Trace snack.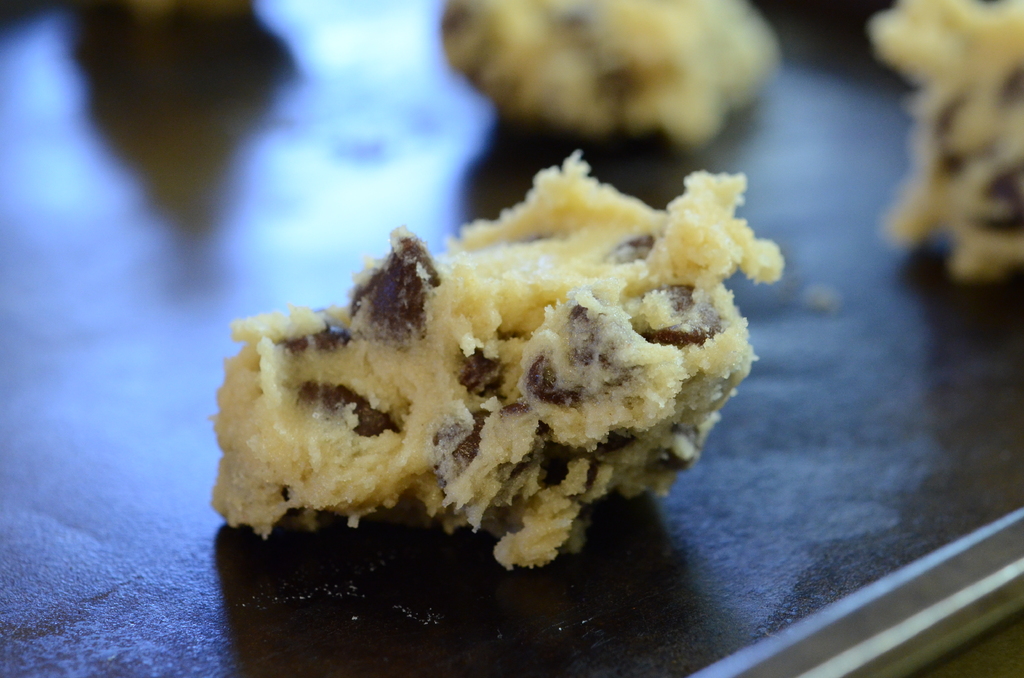
Traced to bbox=[446, 0, 779, 154].
